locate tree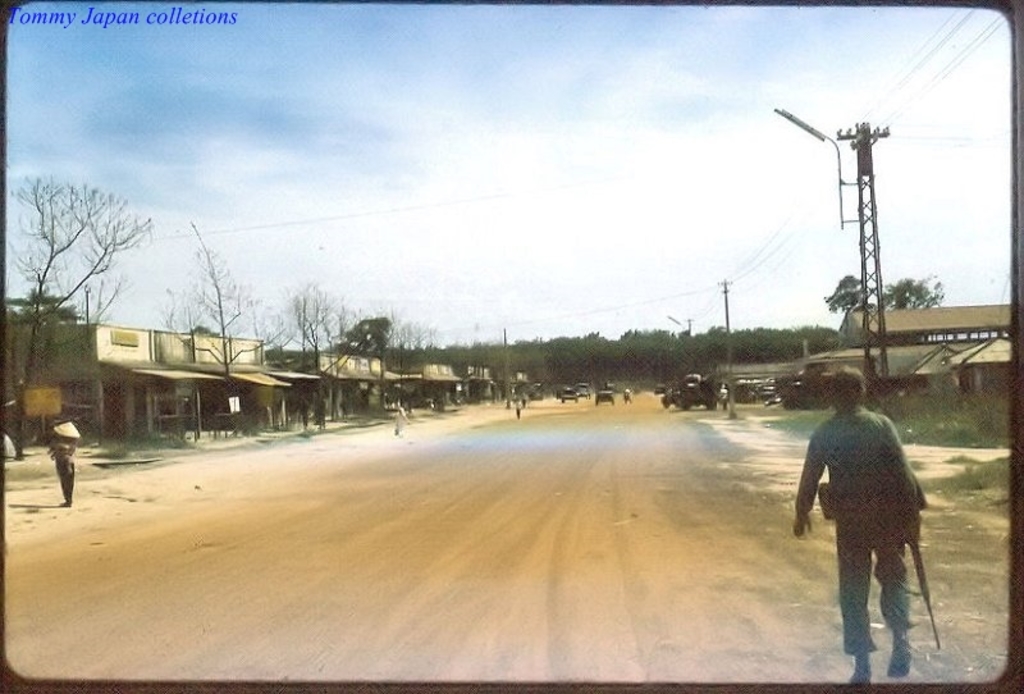
bbox=(20, 157, 156, 334)
